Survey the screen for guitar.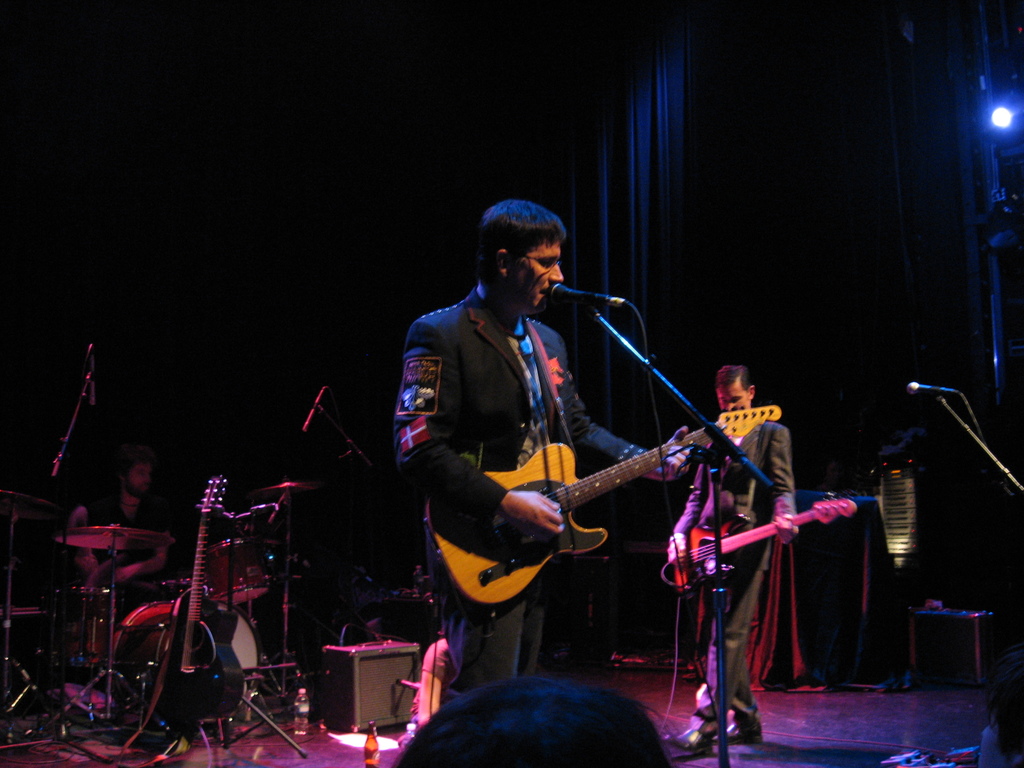
Survey found: <region>431, 404, 784, 604</region>.
